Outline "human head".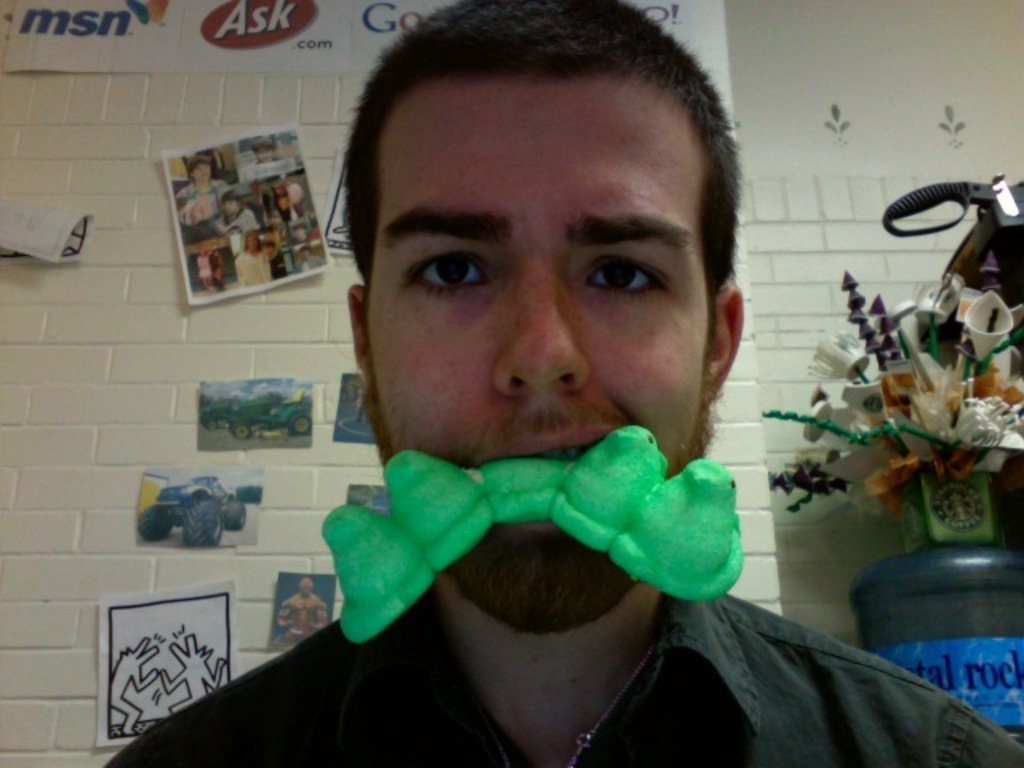
Outline: crop(251, 141, 270, 160).
